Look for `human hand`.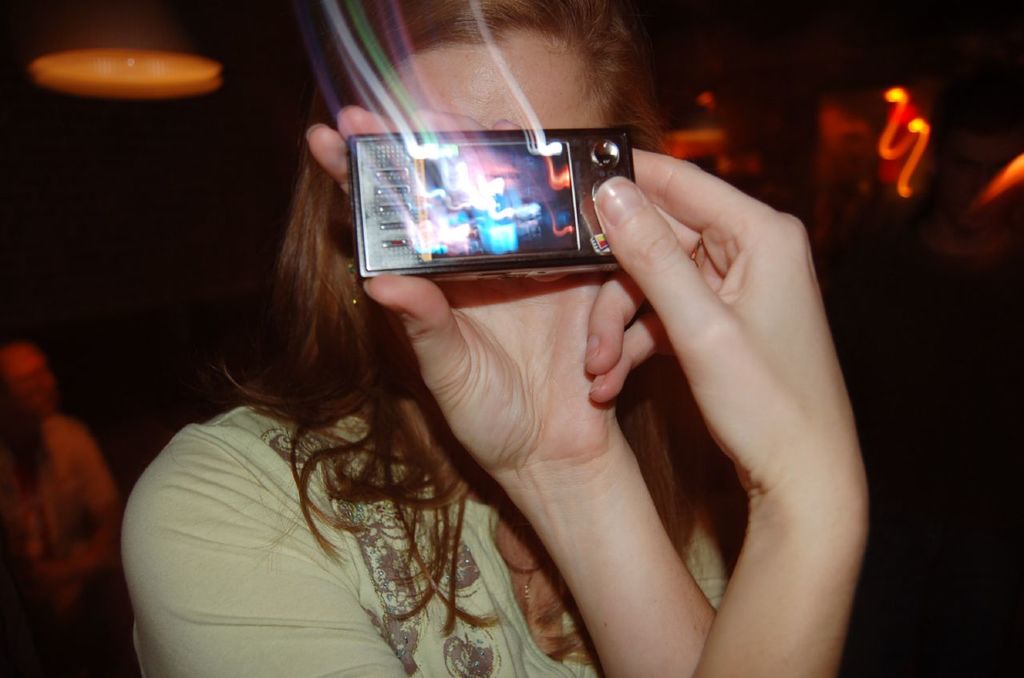
Found: Rect(596, 135, 868, 634).
